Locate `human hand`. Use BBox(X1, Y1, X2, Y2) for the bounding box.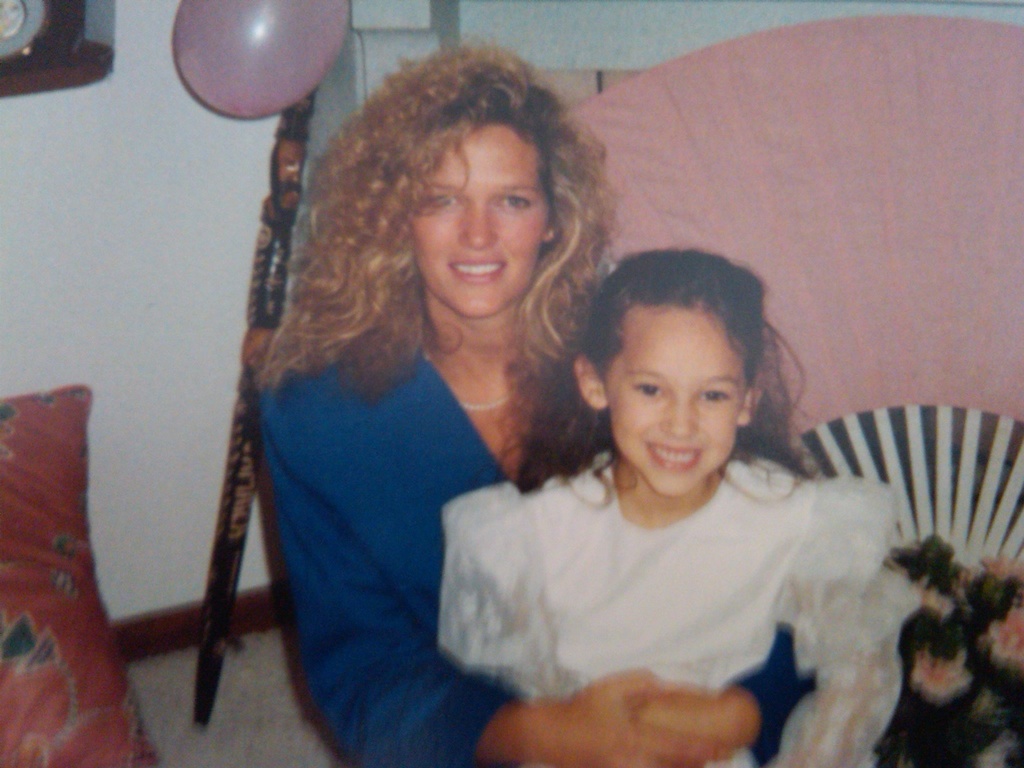
BBox(530, 666, 731, 767).
